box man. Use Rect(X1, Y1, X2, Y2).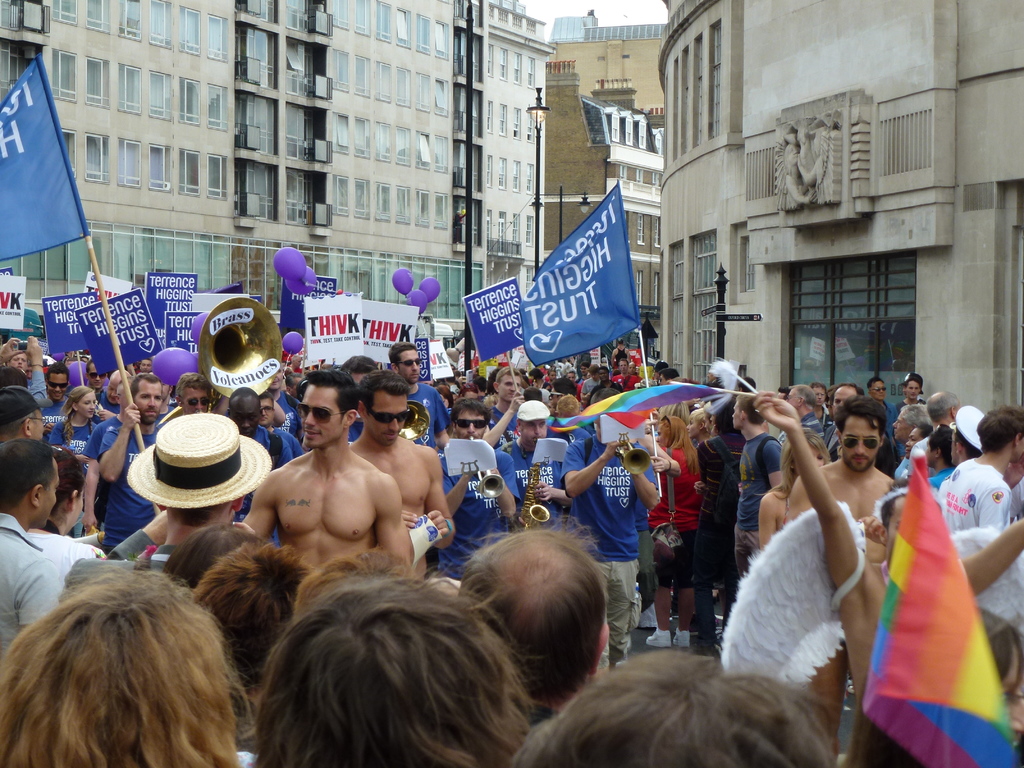
Rect(724, 392, 790, 593).
